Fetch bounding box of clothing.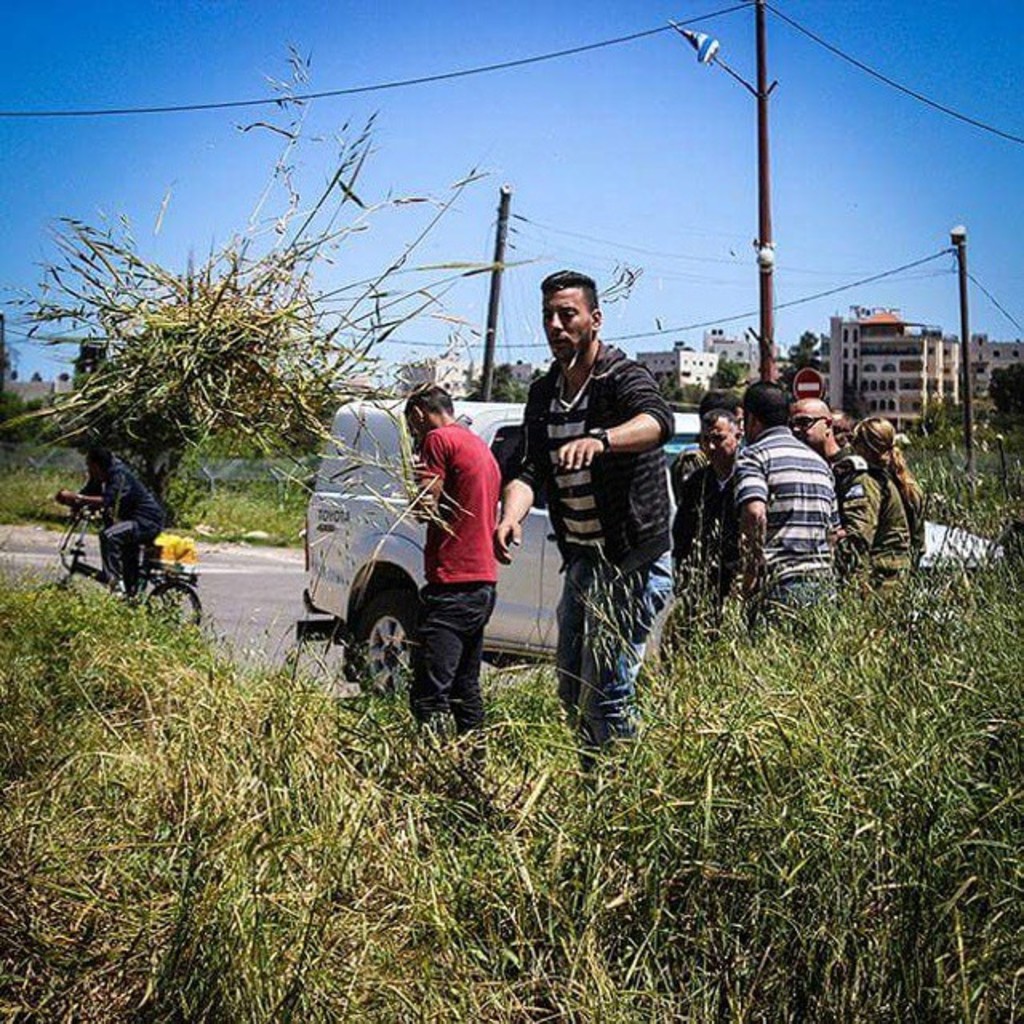
Bbox: locate(411, 429, 510, 763).
